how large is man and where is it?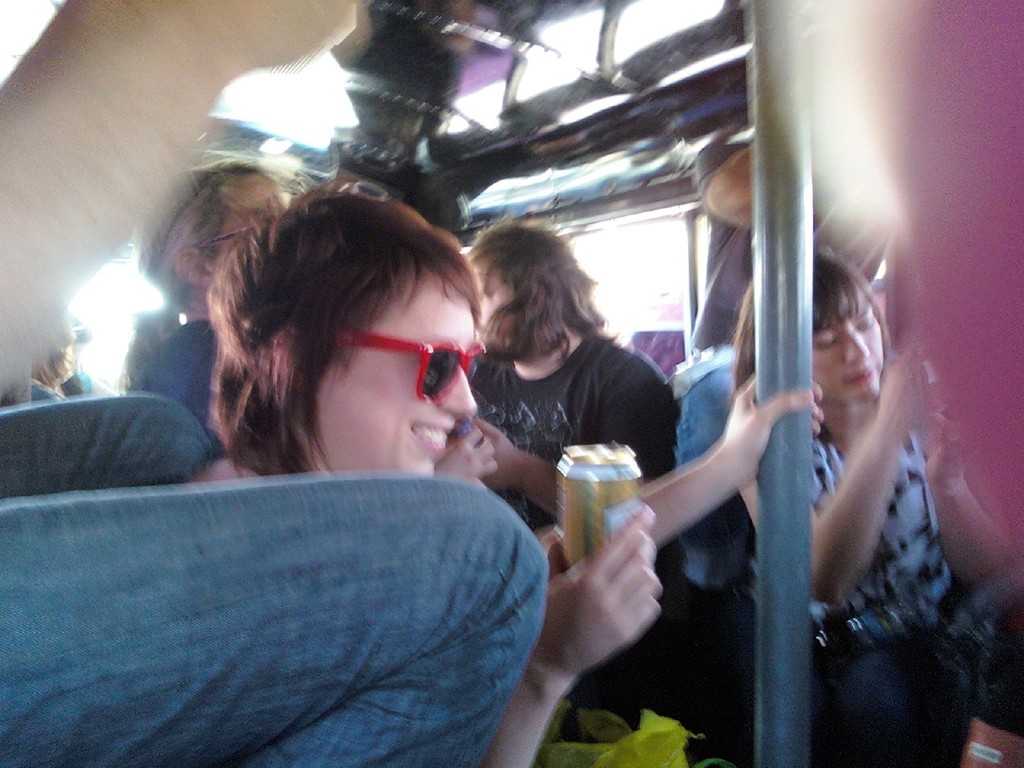
Bounding box: x1=0 y1=0 x2=545 y2=767.
